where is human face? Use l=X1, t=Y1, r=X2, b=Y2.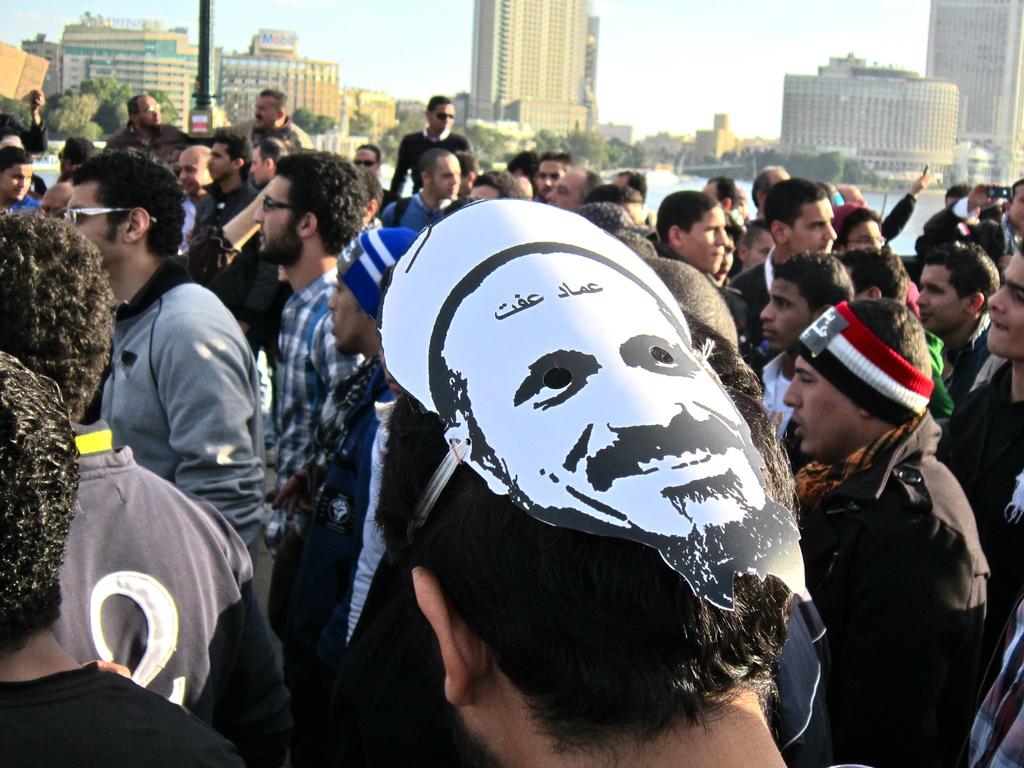
l=842, t=188, r=872, b=212.
